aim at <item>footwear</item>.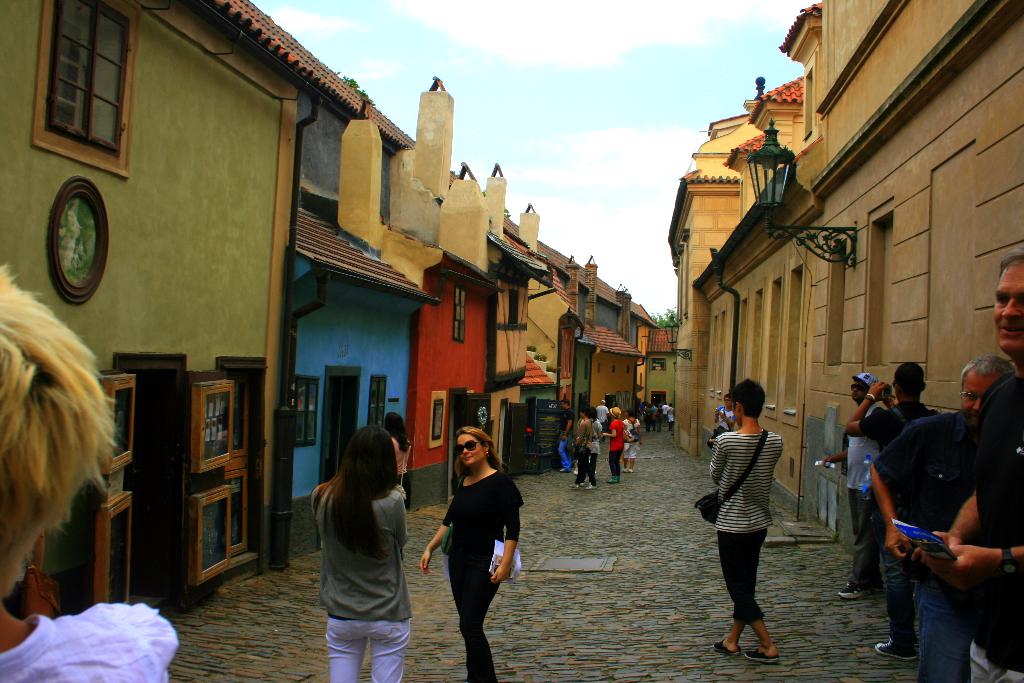
Aimed at 835, 580, 864, 599.
